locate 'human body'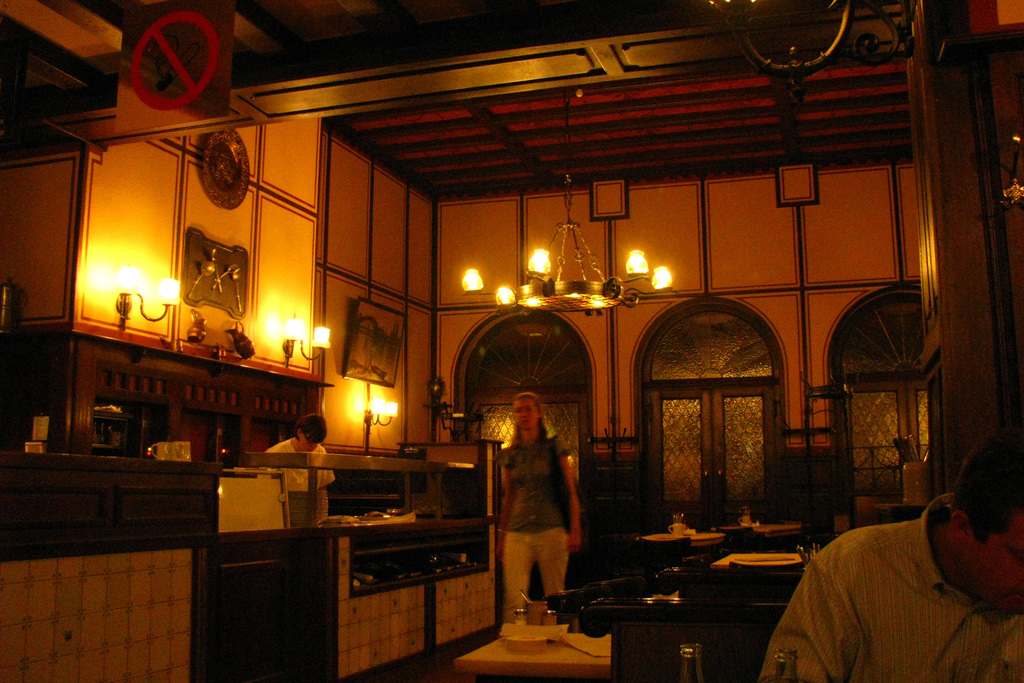
[left=750, top=439, right=1014, bottom=671]
